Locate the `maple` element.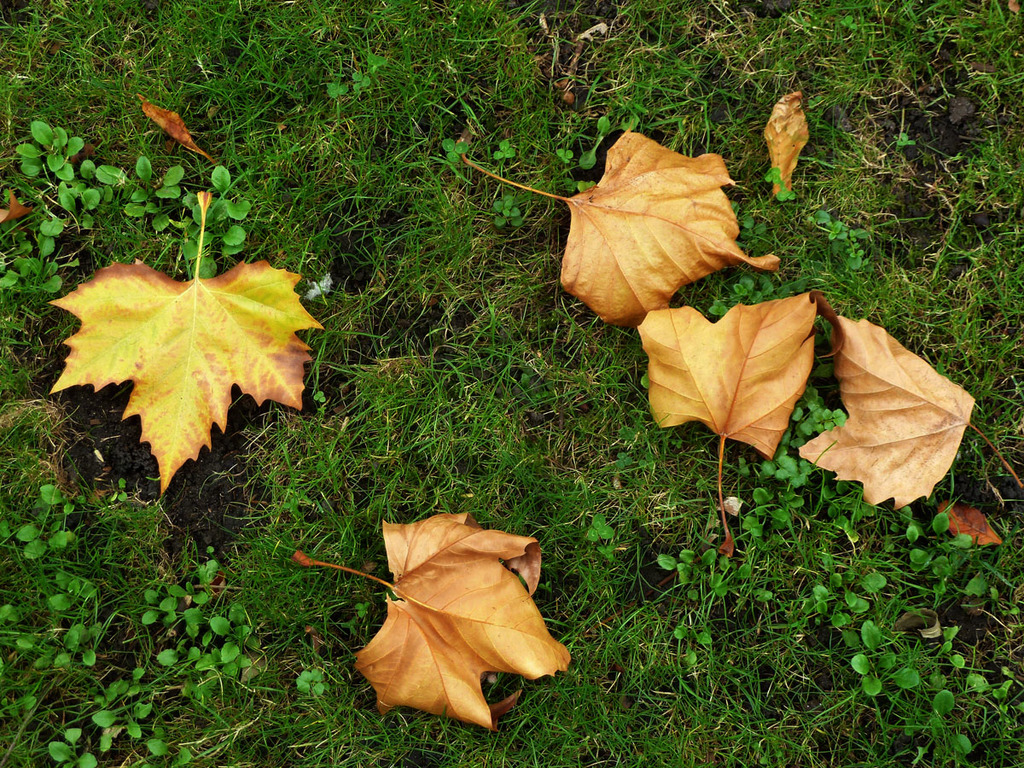
Element bbox: rect(933, 491, 1003, 549).
